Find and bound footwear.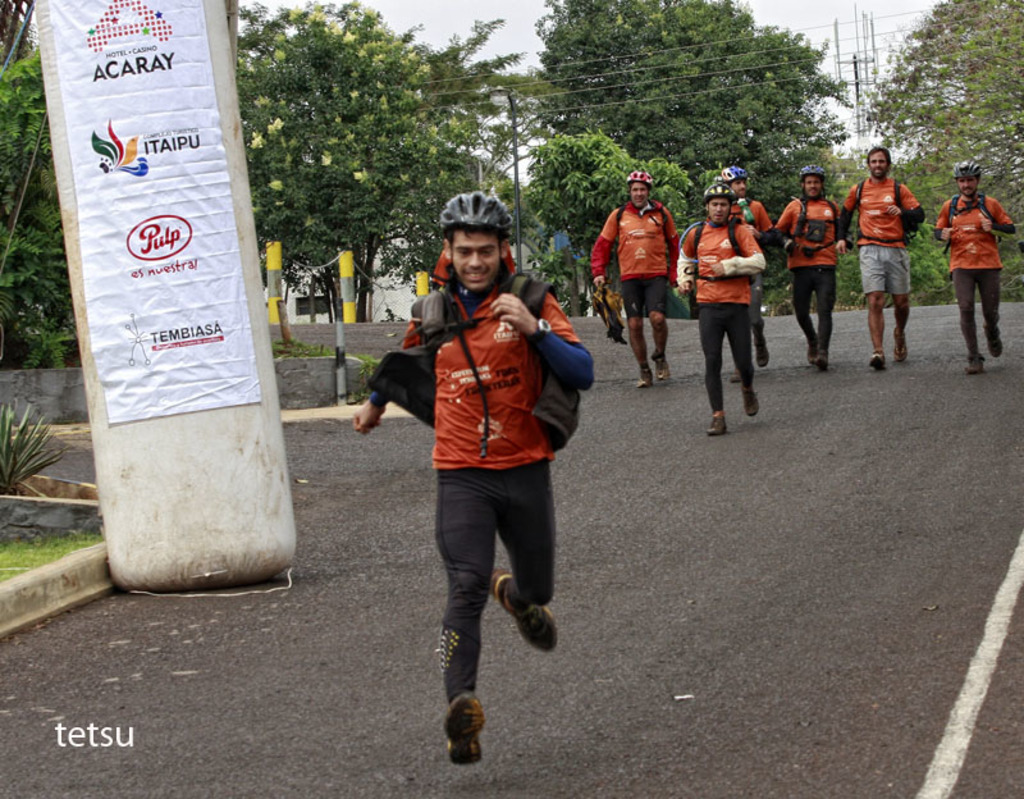
Bound: {"left": 637, "top": 373, "right": 652, "bottom": 387}.
